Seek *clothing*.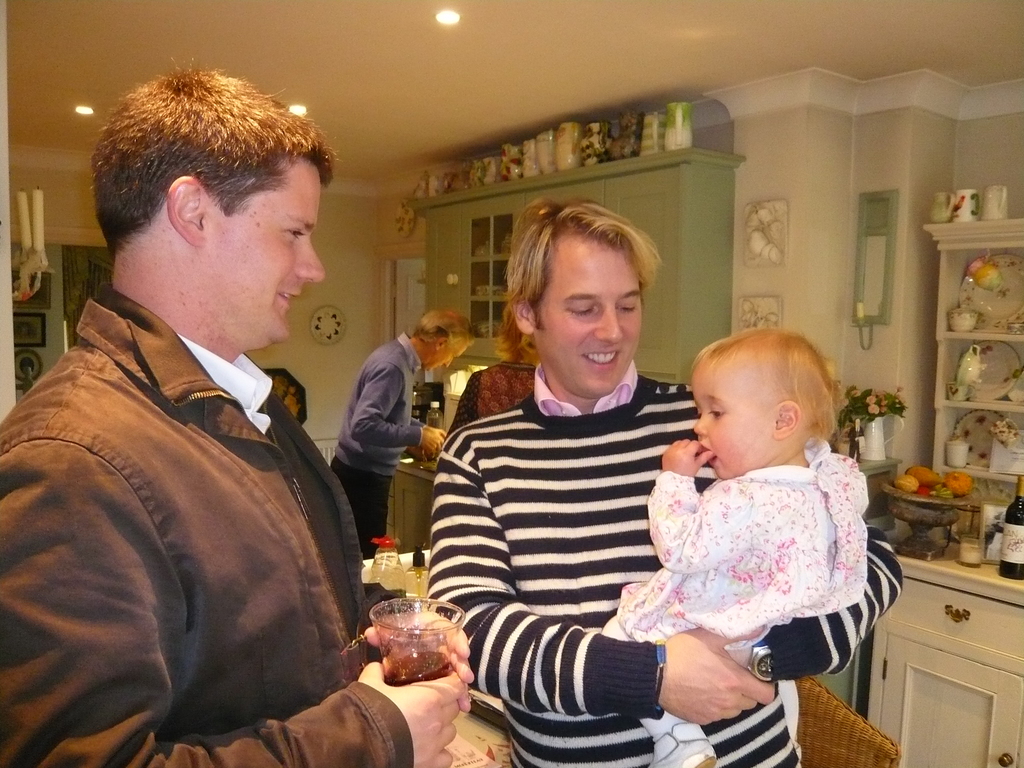
[27, 237, 377, 767].
